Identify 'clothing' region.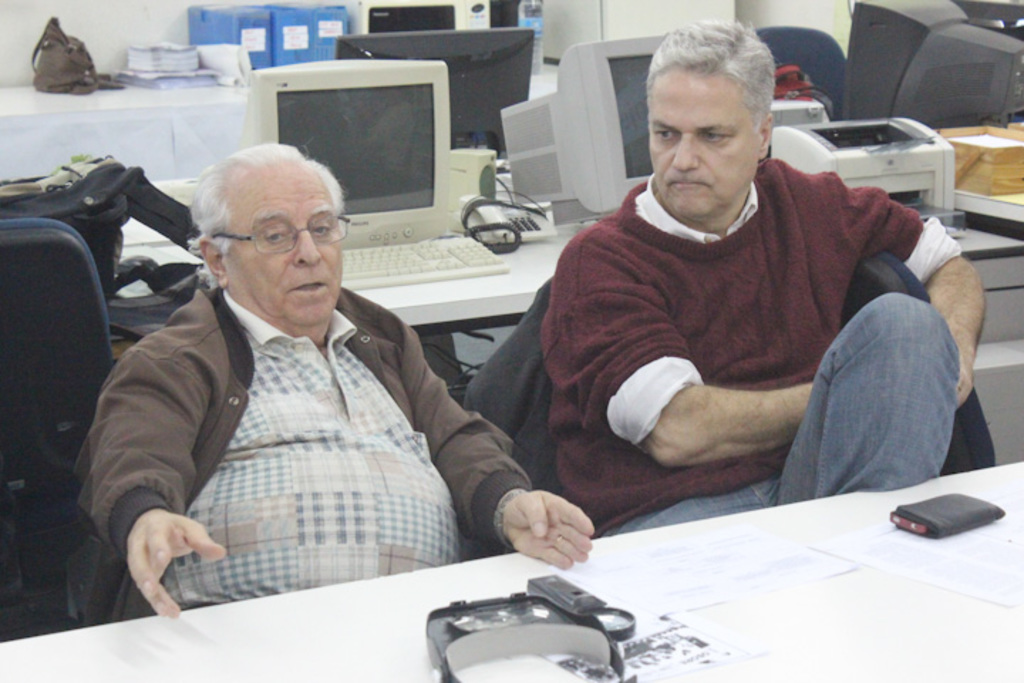
Region: [x1=549, y1=157, x2=976, y2=535].
